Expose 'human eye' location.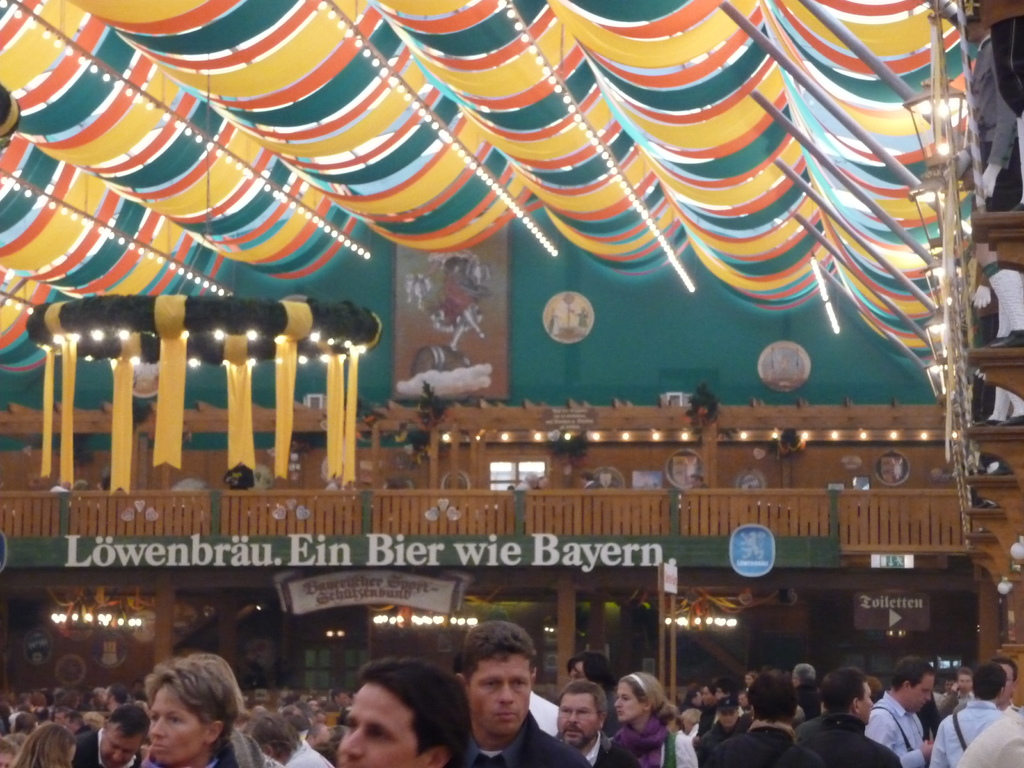
Exposed at box=[621, 696, 634, 701].
